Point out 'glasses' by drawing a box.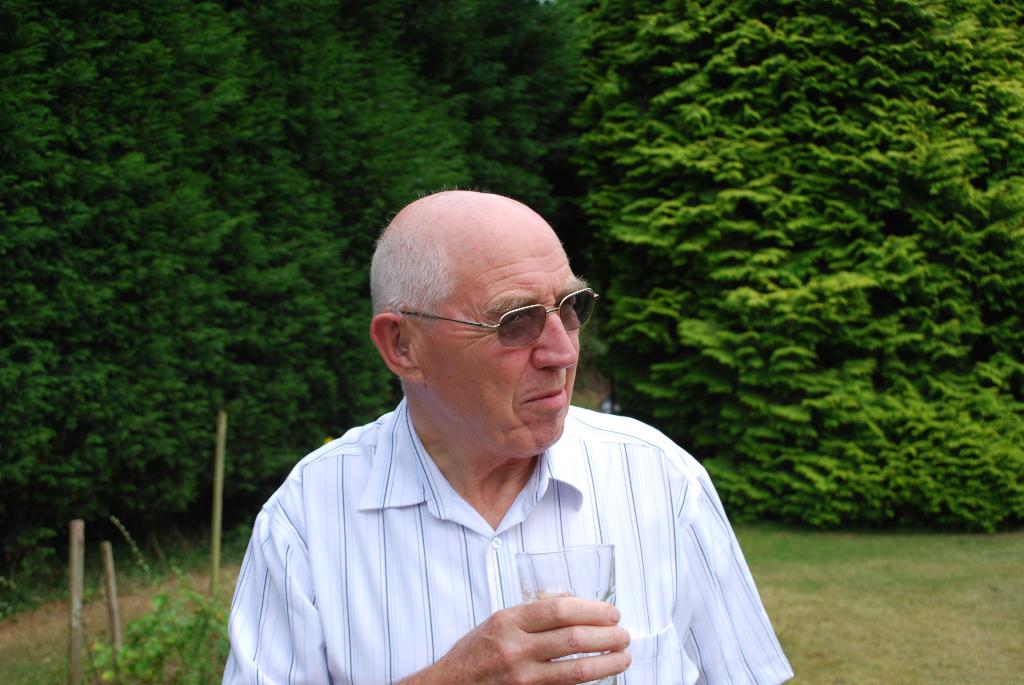
pyautogui.locateOnScreen(385, 292, 593, 365).
